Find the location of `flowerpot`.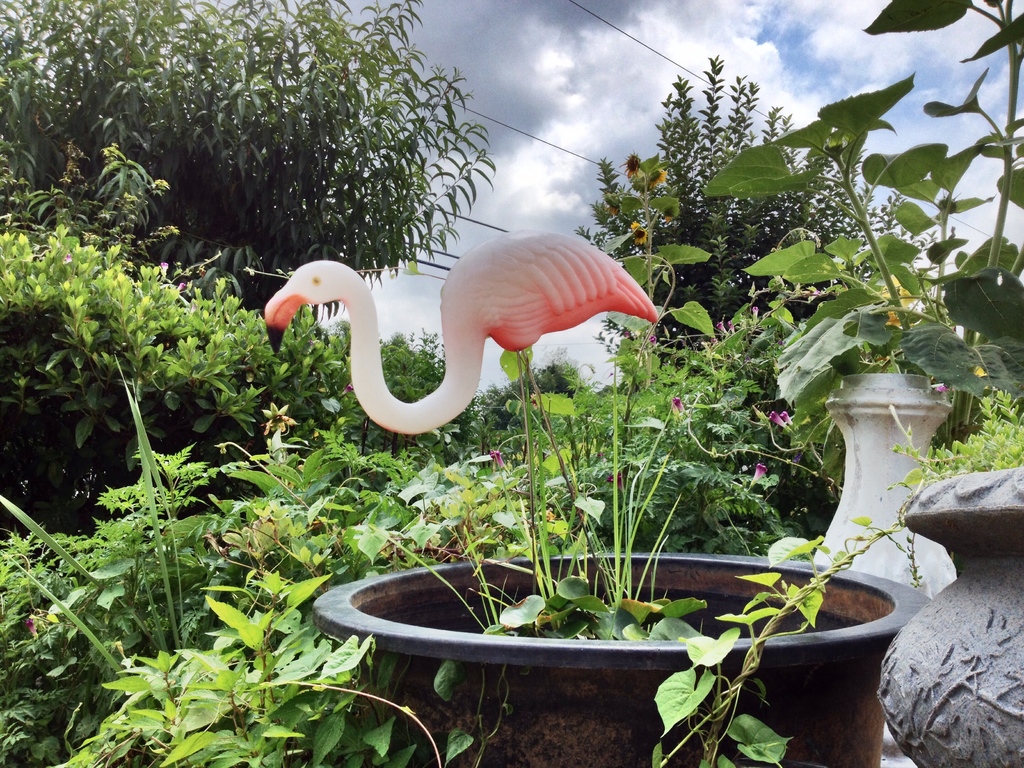
Location: {"x1": 810, "y1": 368, "x2": 954, "y2": 597}.
